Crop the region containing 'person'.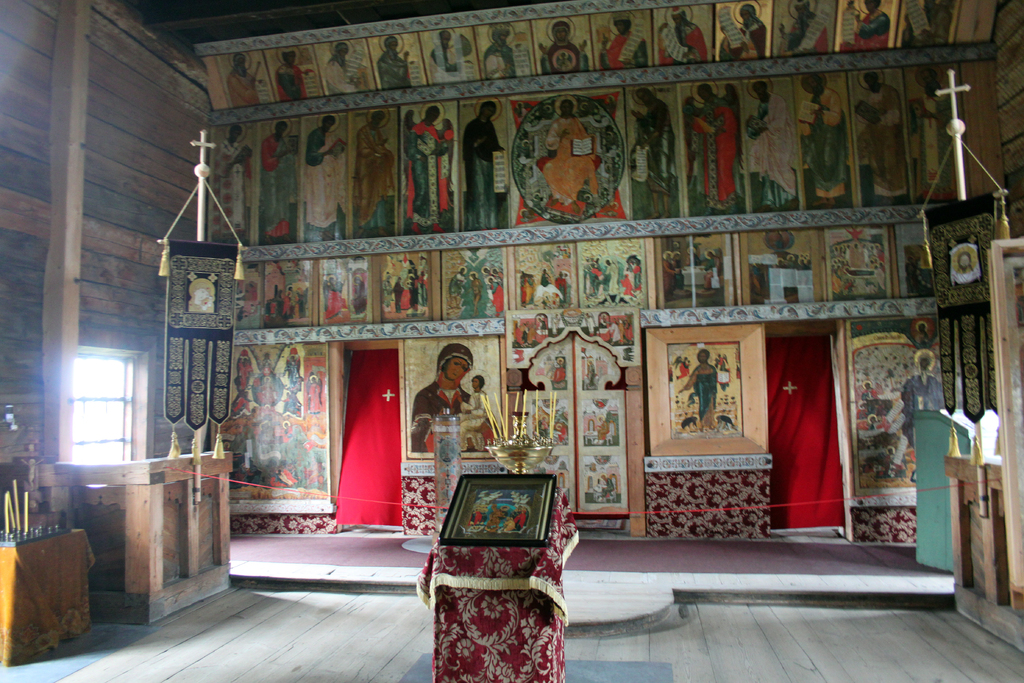
Crop region: bbox=(600, 472, 612, 495).
